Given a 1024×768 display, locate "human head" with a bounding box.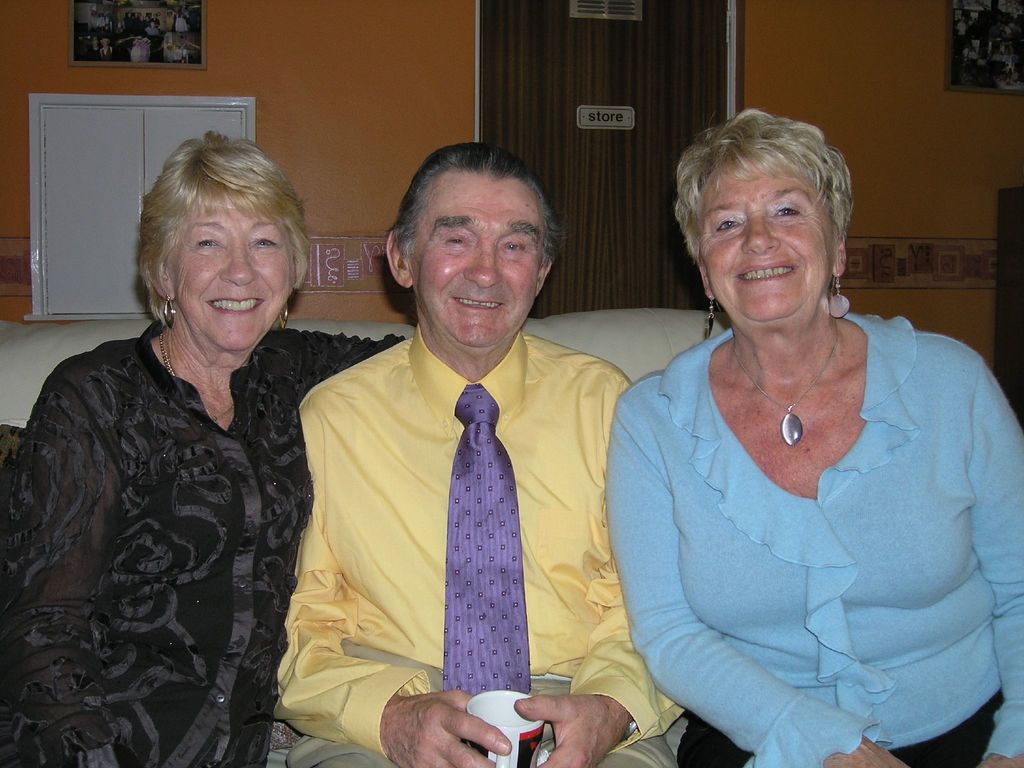
Located: box=[384, 145, 557, 353].
